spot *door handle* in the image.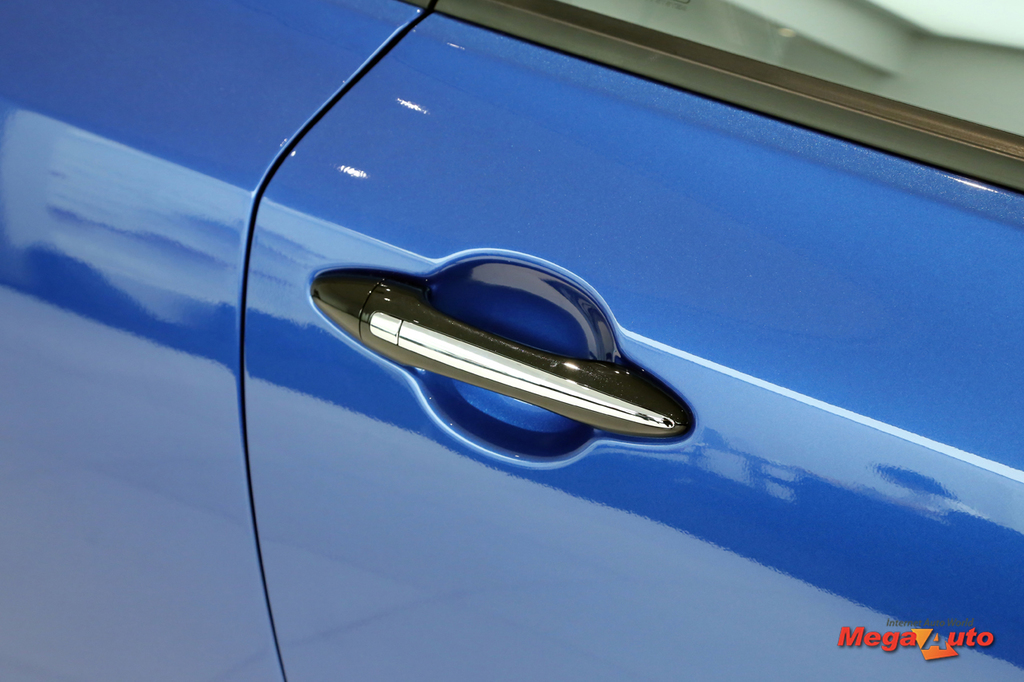
*door handle* found at select_region(316, 265, 696, 442).
